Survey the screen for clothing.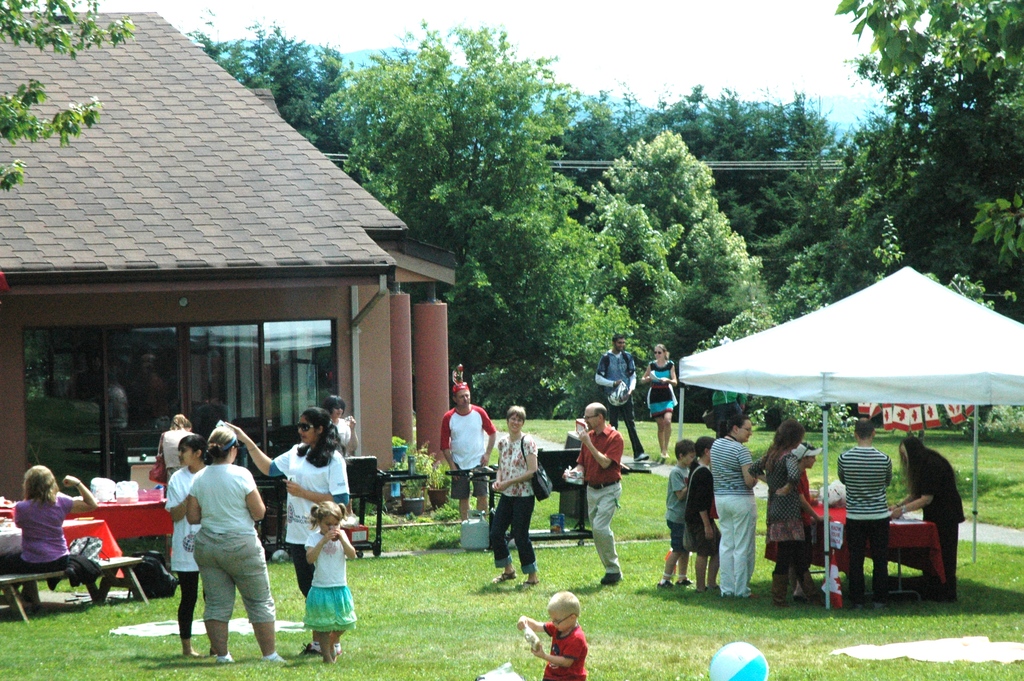
Survey found: <box>303,529,360,633</box>.
